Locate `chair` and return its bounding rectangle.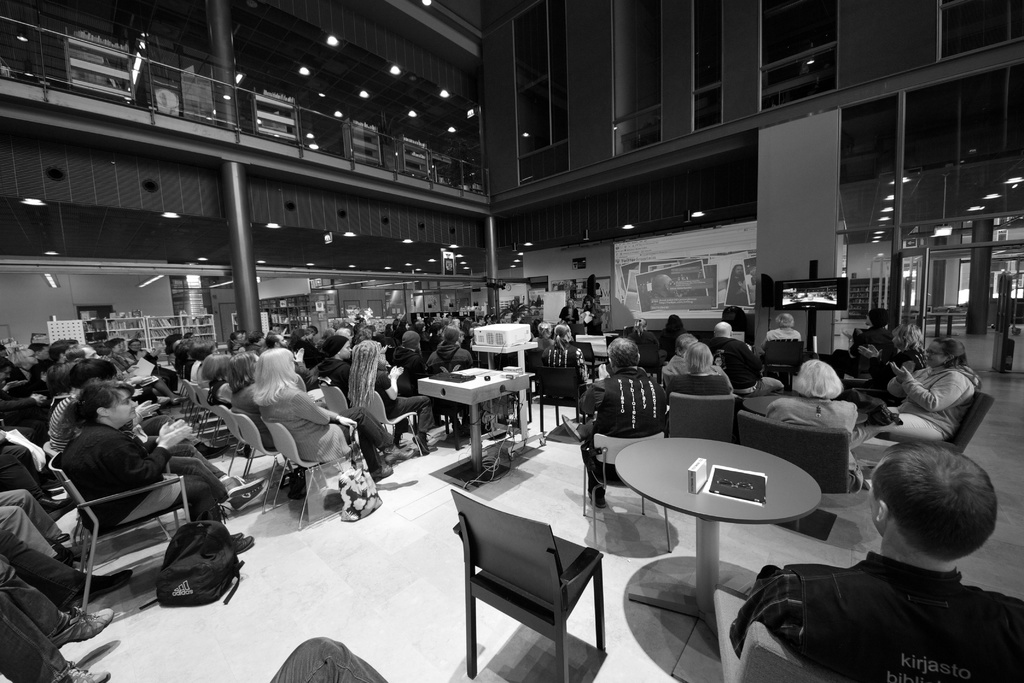
x1=761 y1=340 x2=803 y2=393.
